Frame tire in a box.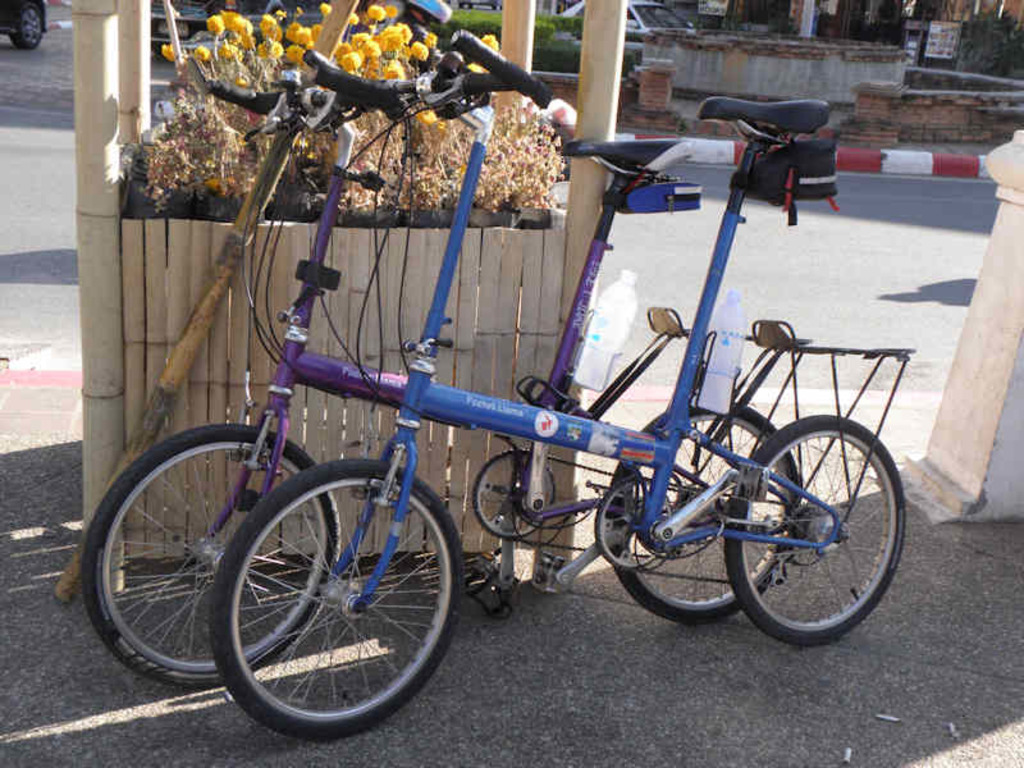
{"x1": 605, "y1": 399, "x2": 801, "y2": 625}.
